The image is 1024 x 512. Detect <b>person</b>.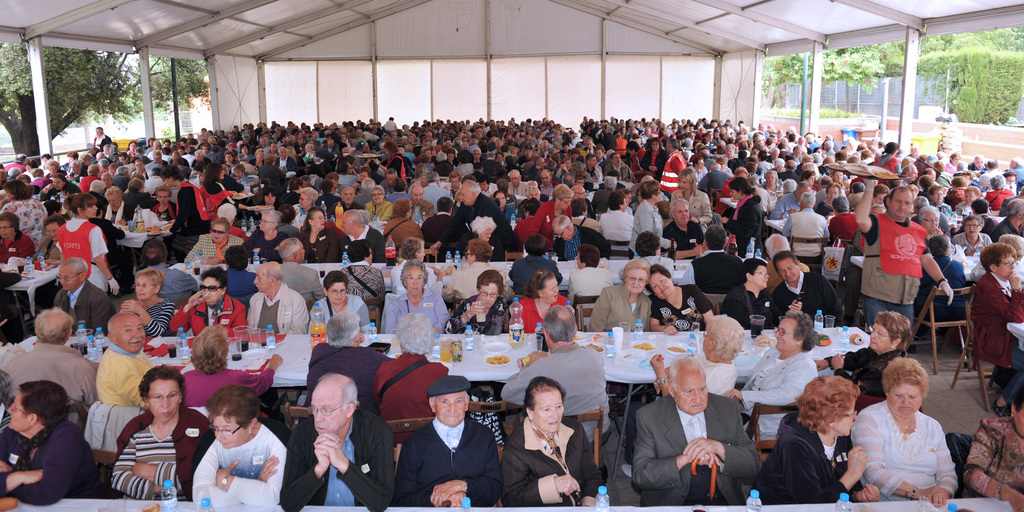
Detection: Rect(54, 194, 121, 294).
